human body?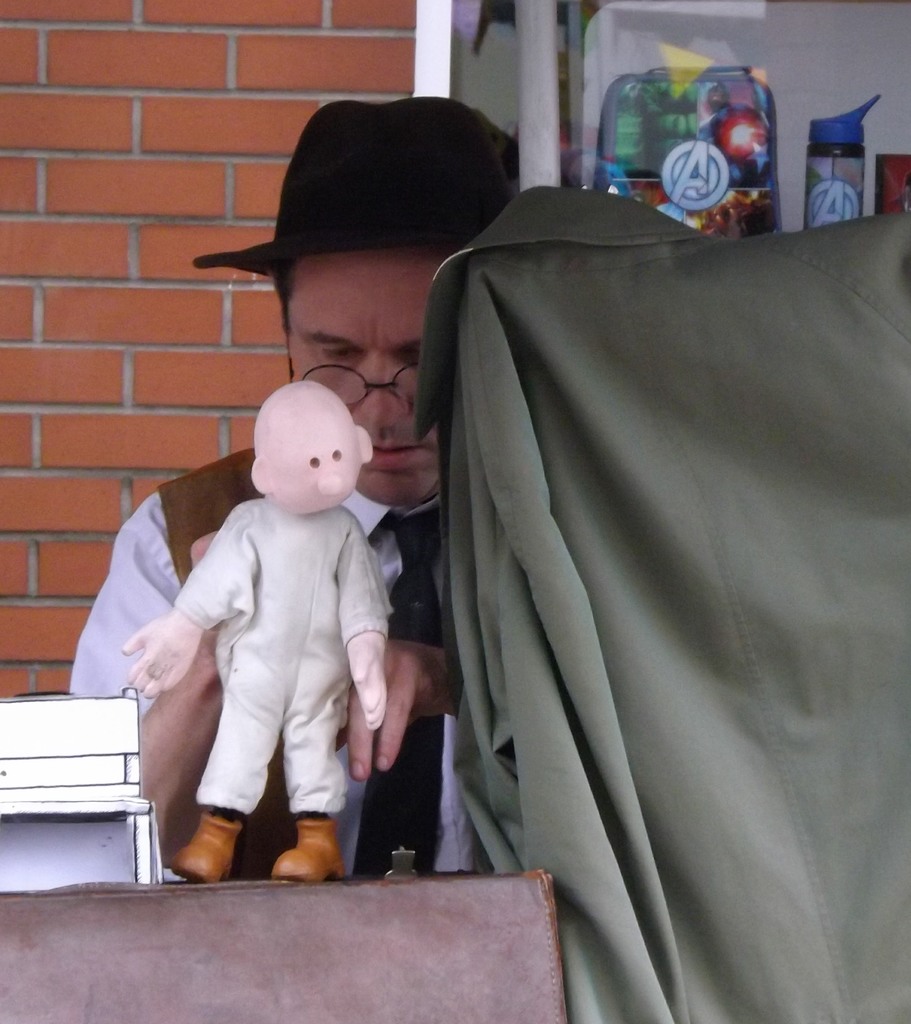
pyautogui.locateOnScreen(129, 386, 387, 881)
